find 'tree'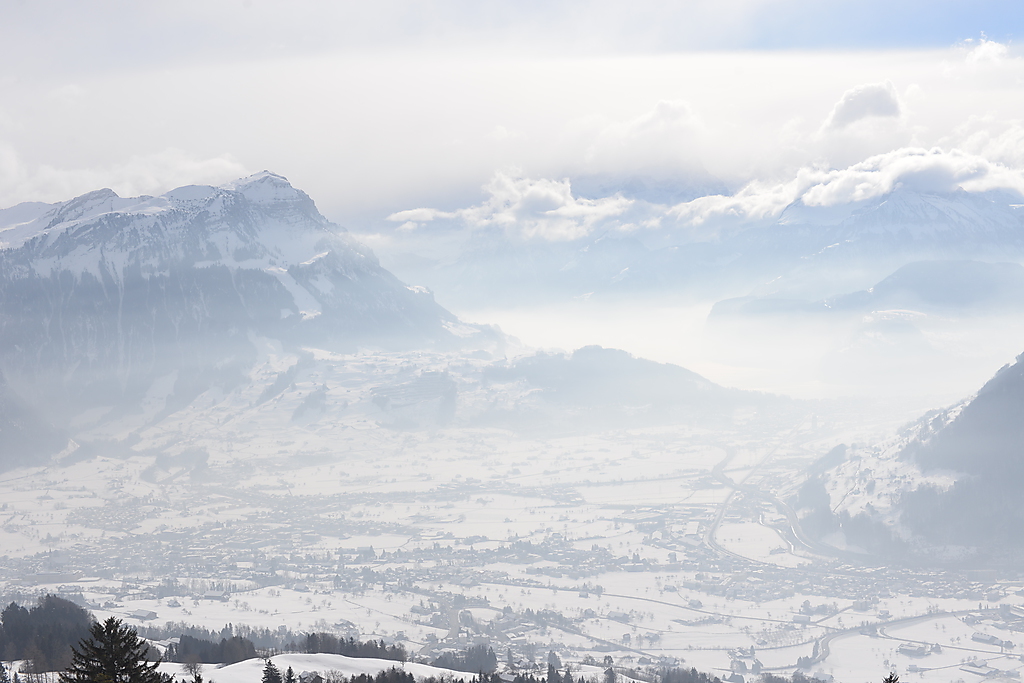
x1=642, y1=663, x2=723, y2=682
